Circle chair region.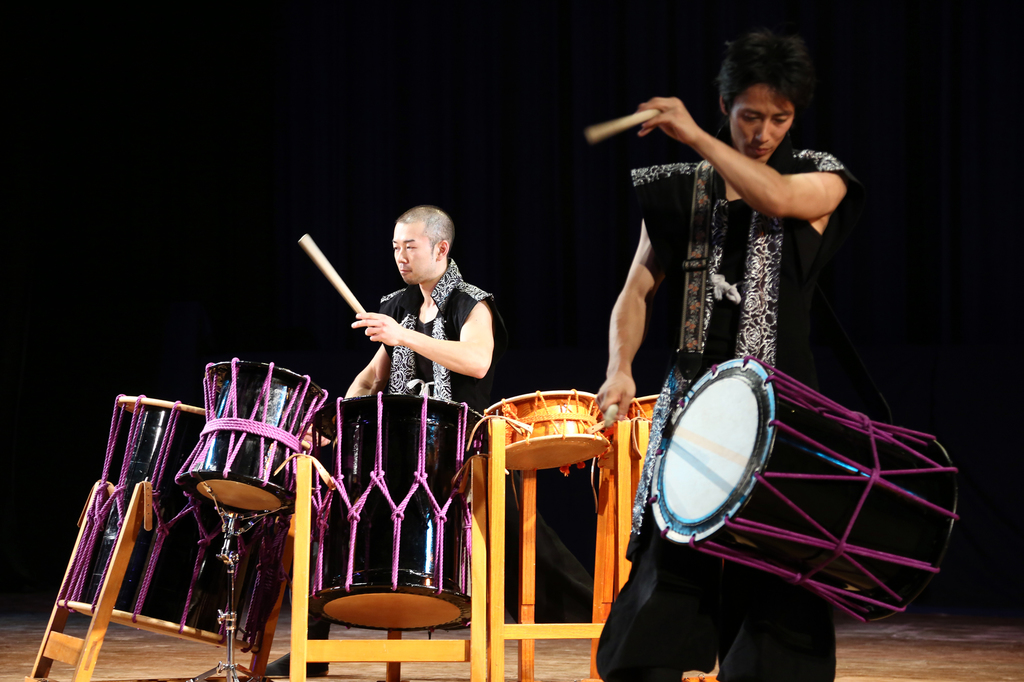
Region: x1=488 y1=417 x2=721 y2=681.
